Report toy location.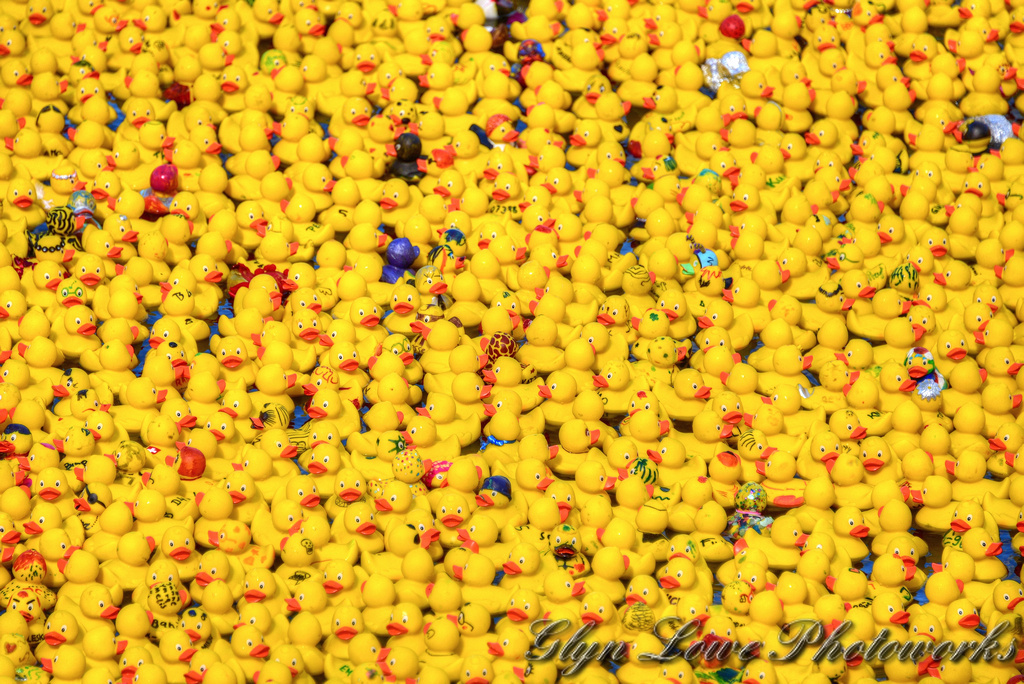
Report: (left=27, top=47, right=63, bottom=84).
